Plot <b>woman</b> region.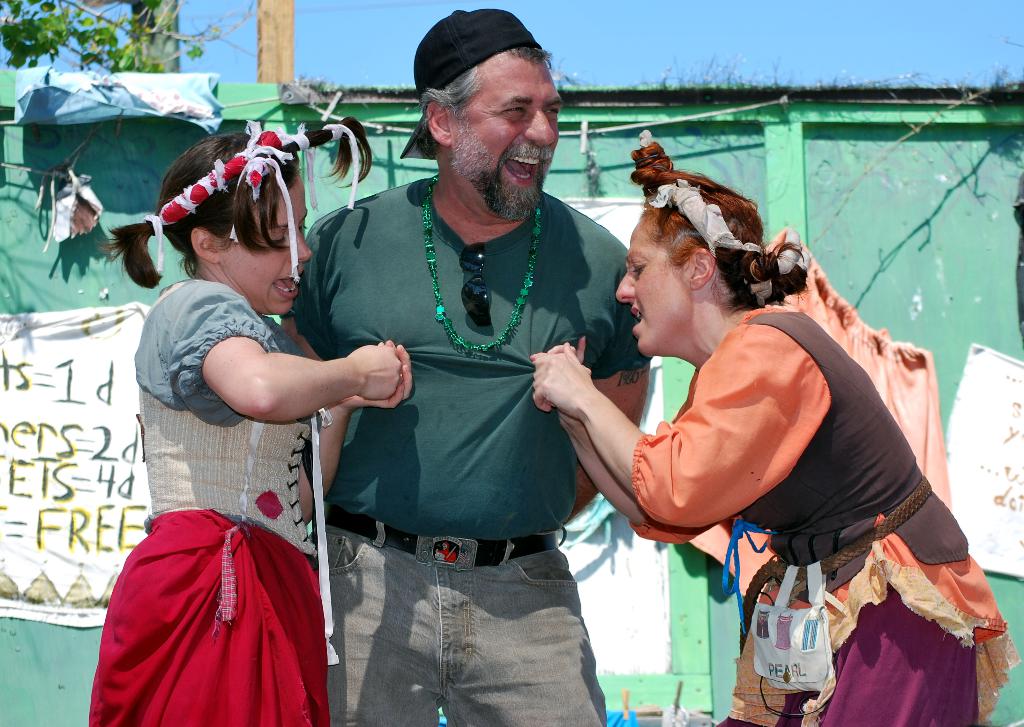
Plotted at Rect(95, 116, 414, 726).
